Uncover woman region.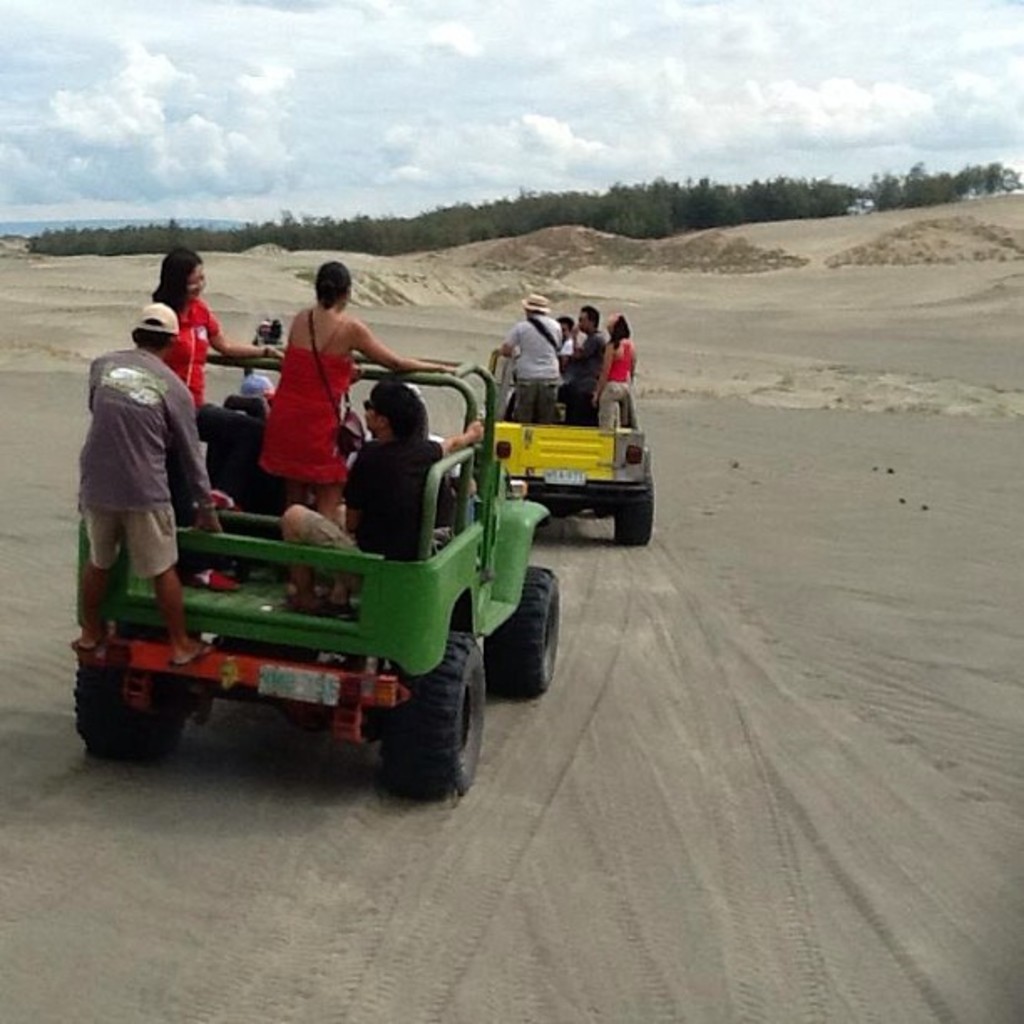
Uncovered: 596,315,641,430.
